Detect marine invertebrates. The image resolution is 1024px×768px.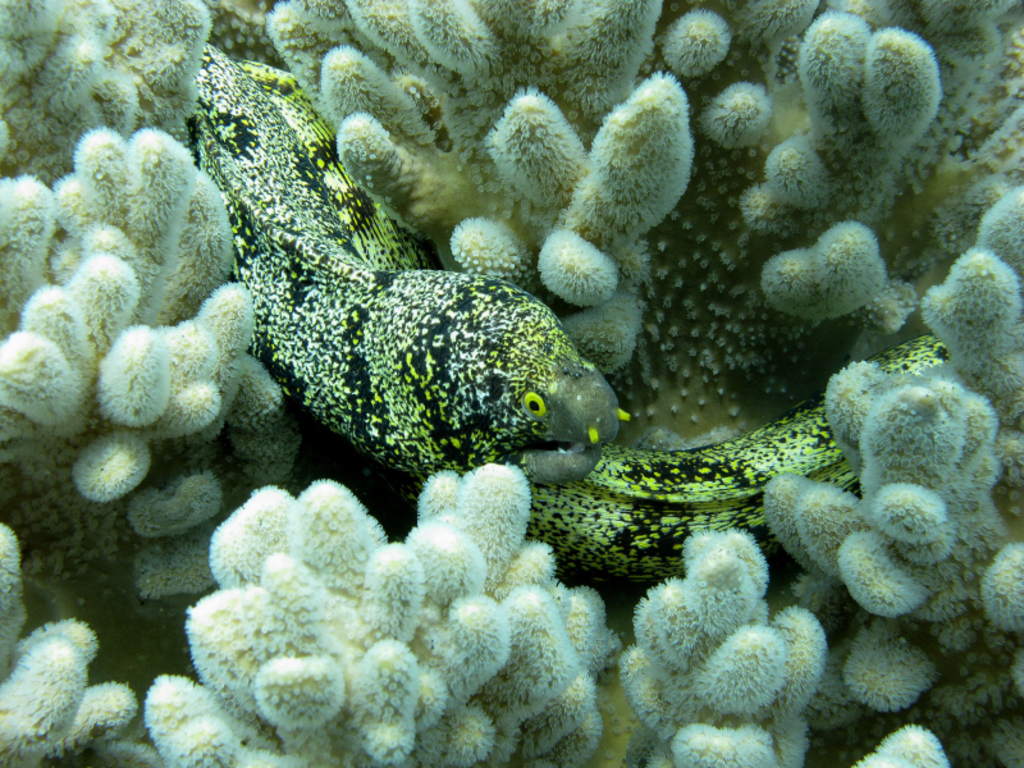
x1=230, y1=0, x2=718, y2=399.
